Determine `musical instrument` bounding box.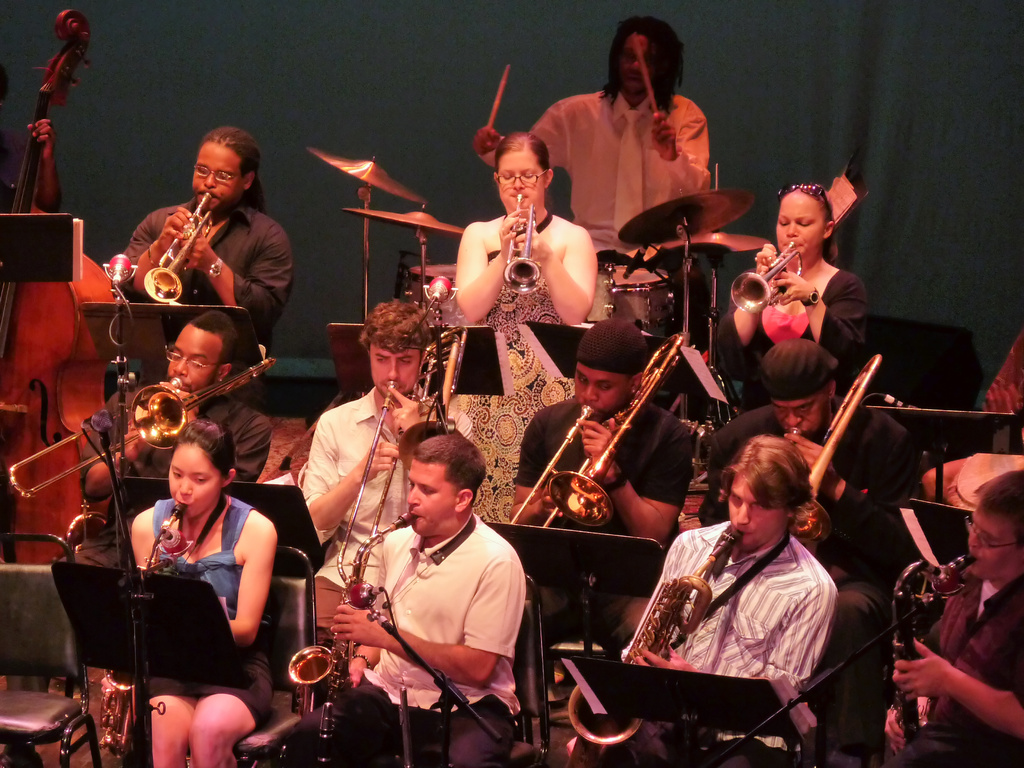
Determined: detection(499, 331, 718, 535).
